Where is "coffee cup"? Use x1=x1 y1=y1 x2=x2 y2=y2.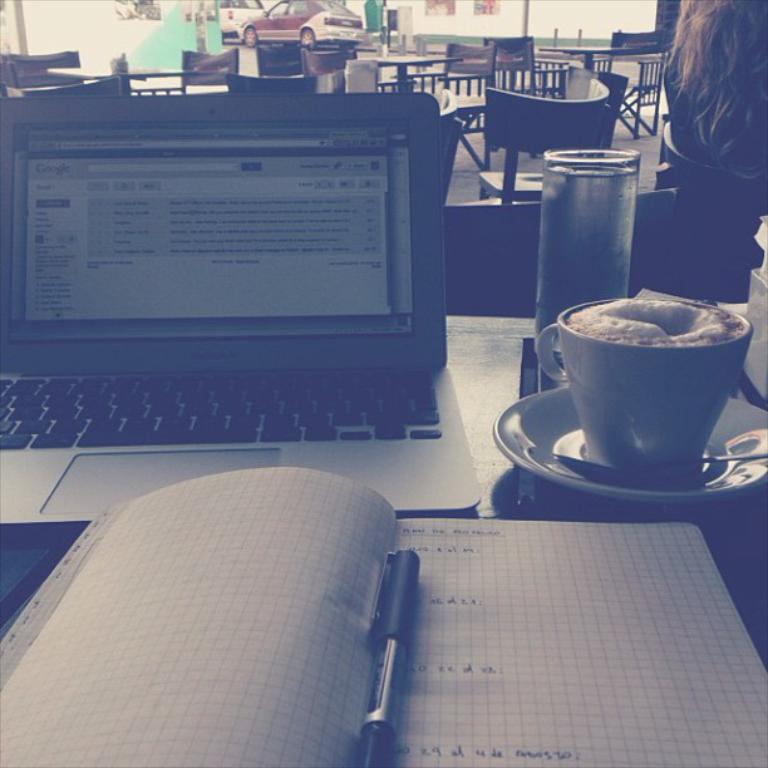
x1=536 y1=292 x2=747 y2=469.
